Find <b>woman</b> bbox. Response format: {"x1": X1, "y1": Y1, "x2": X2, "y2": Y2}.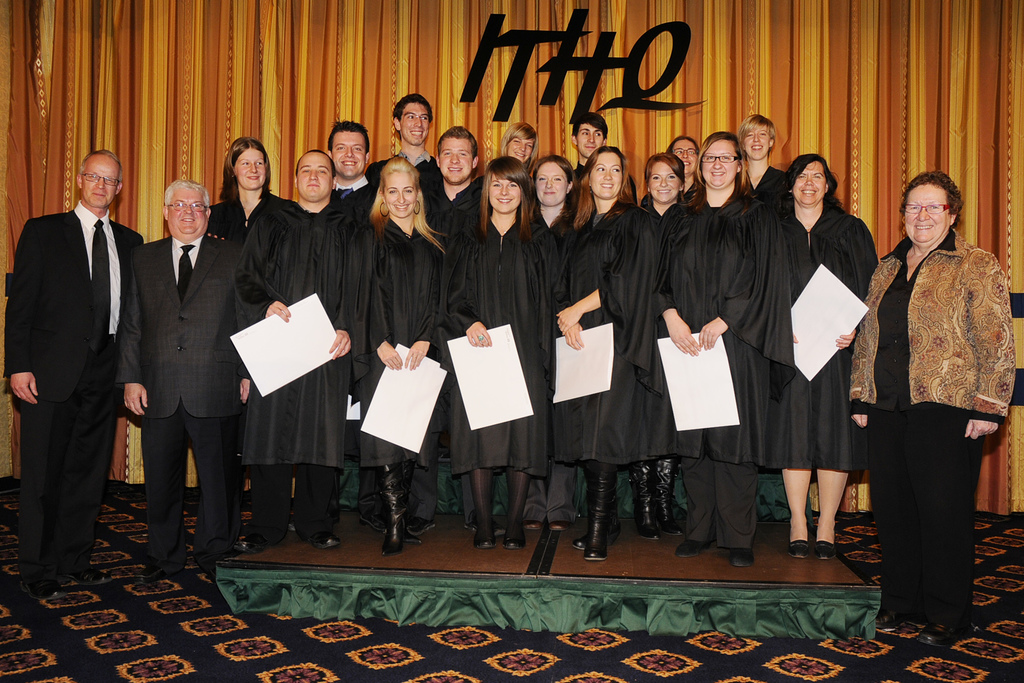
{"x1": 640, "y1": 152, "x2": 689, "y2": 538}.
